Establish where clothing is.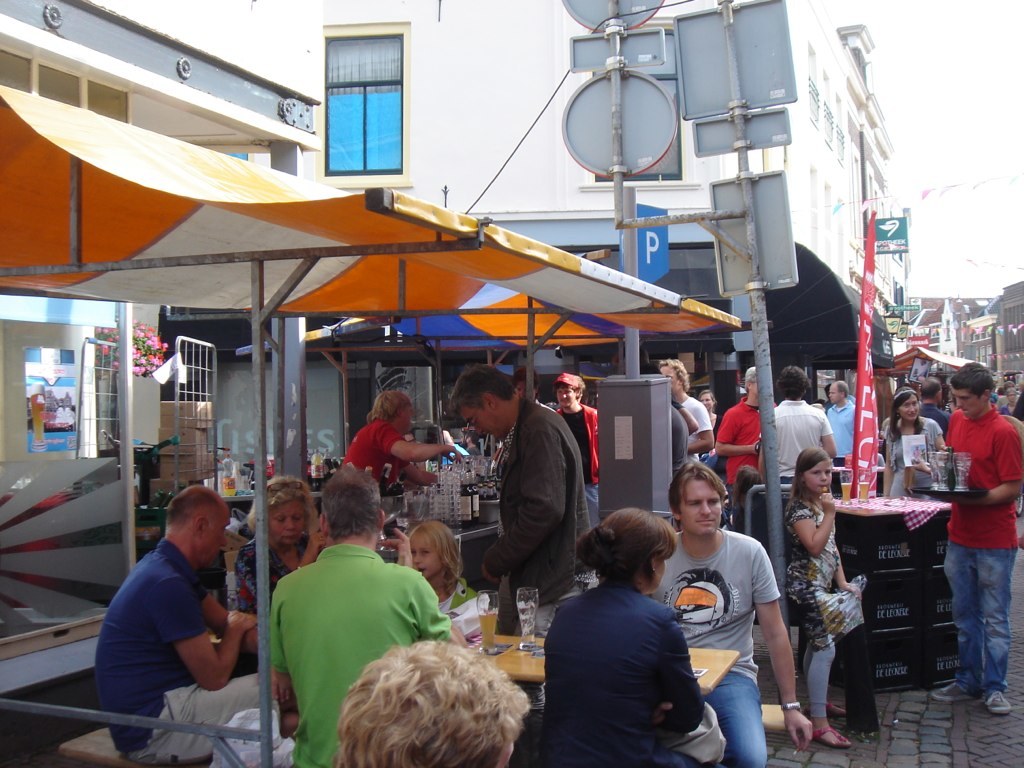
Established at Rect(548, 401, 604, 522).
